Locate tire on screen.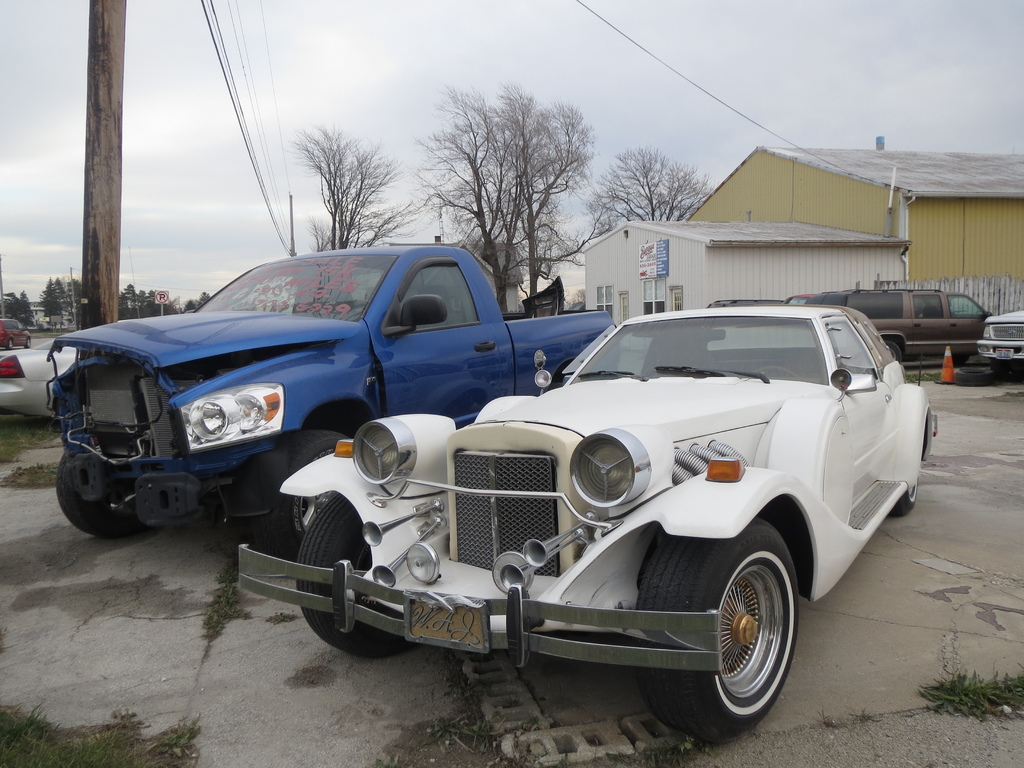
On screen at box=[883, 340, 902, 362].
